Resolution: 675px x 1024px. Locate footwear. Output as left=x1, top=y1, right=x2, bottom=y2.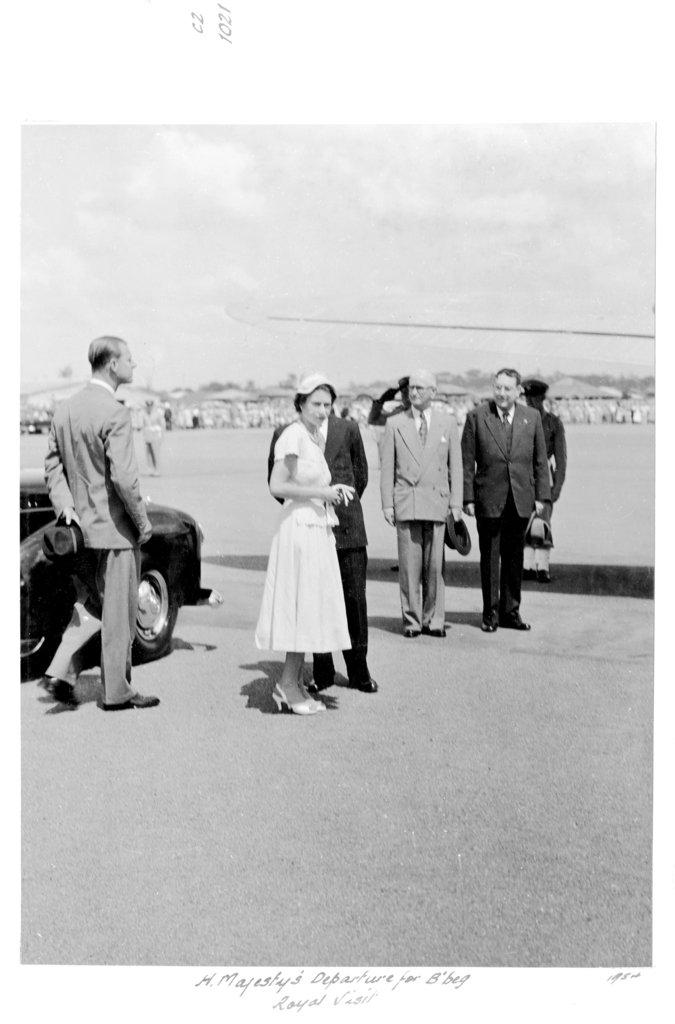
left=99, top=694, right=159, bottom=712.
